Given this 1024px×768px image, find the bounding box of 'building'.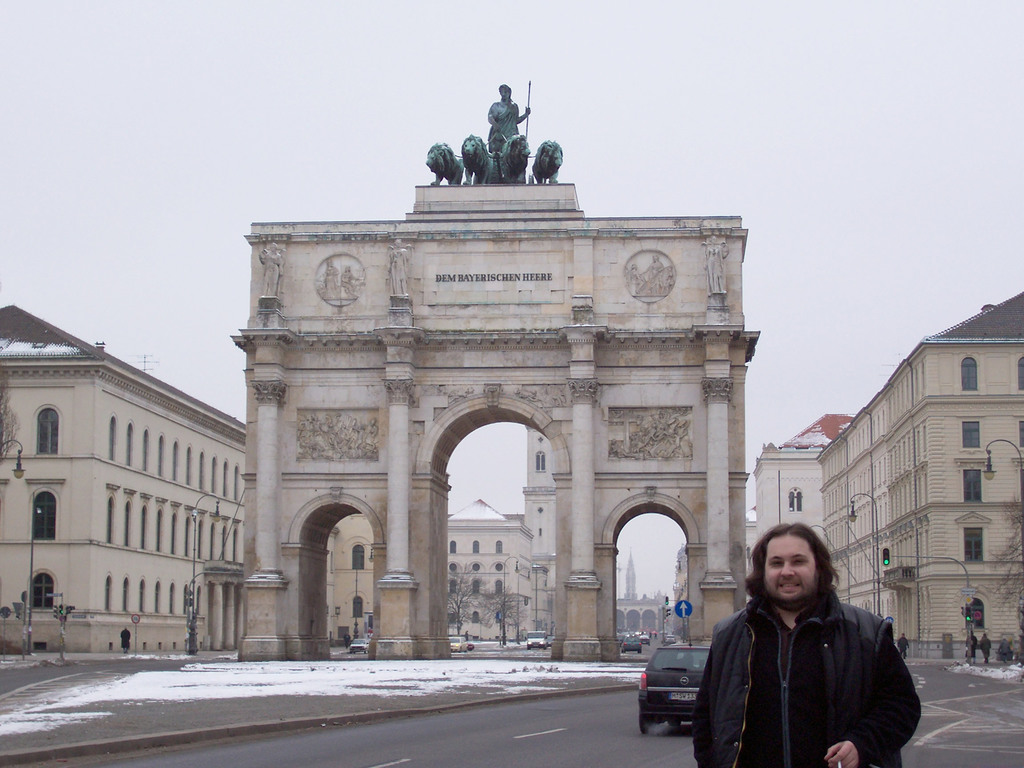
[814, 292, 1023, 659].
